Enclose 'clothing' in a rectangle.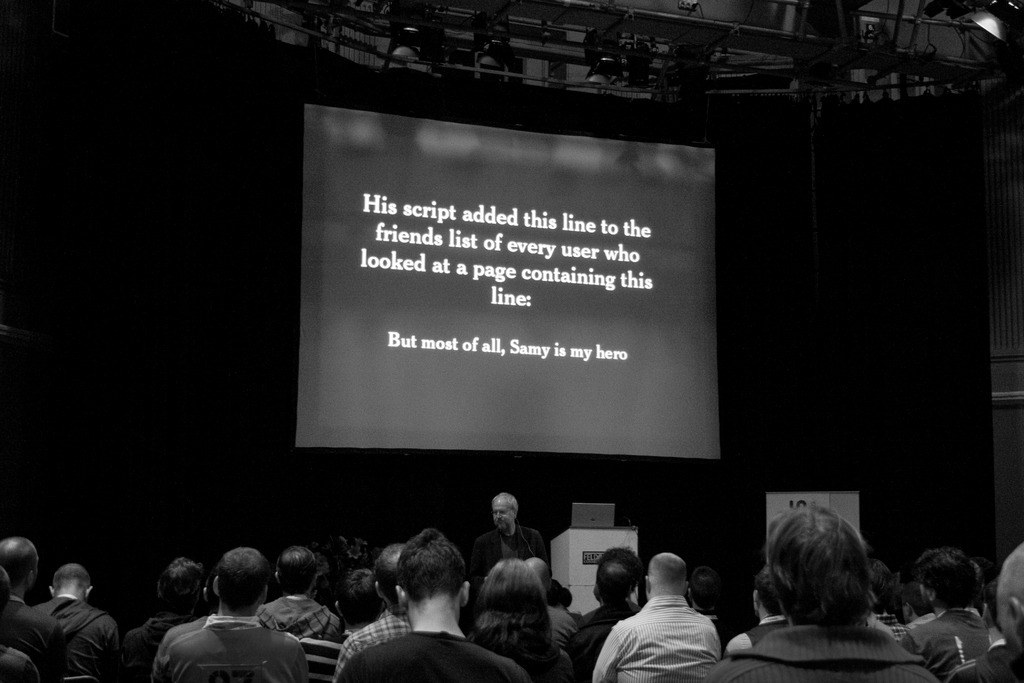
BBox(548, 599, 578, 643).
